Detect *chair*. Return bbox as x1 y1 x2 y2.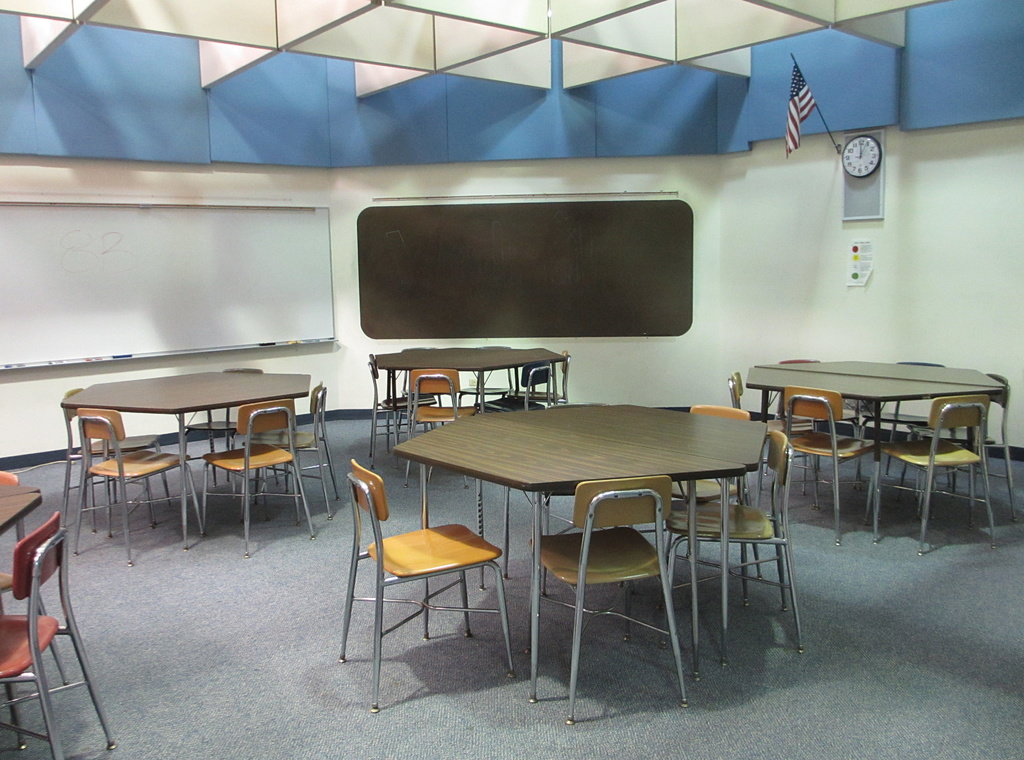
0 469 72 748.
